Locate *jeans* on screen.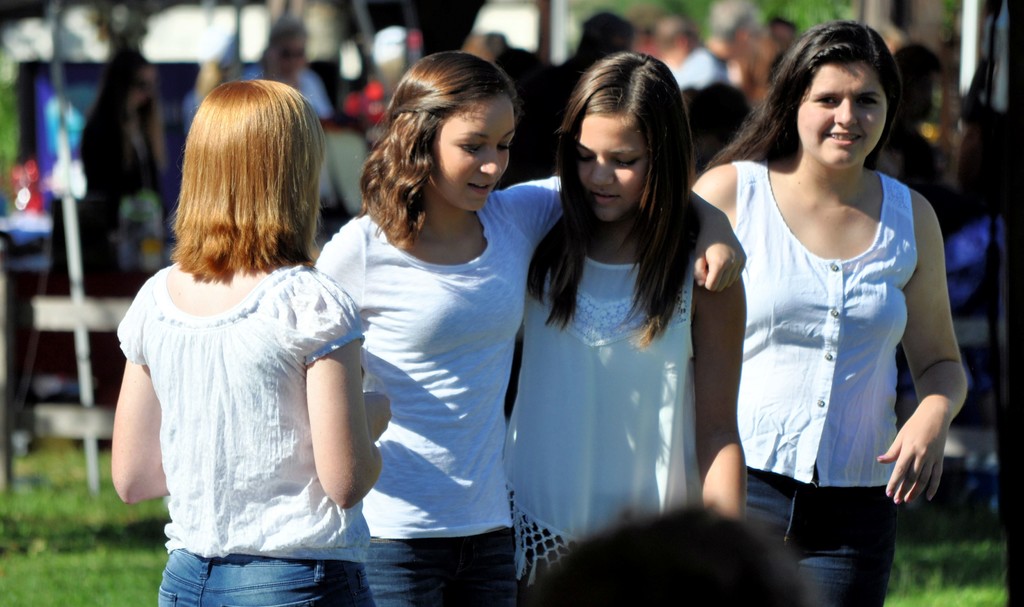
On screen at <box>359,533,516,606</box>.
